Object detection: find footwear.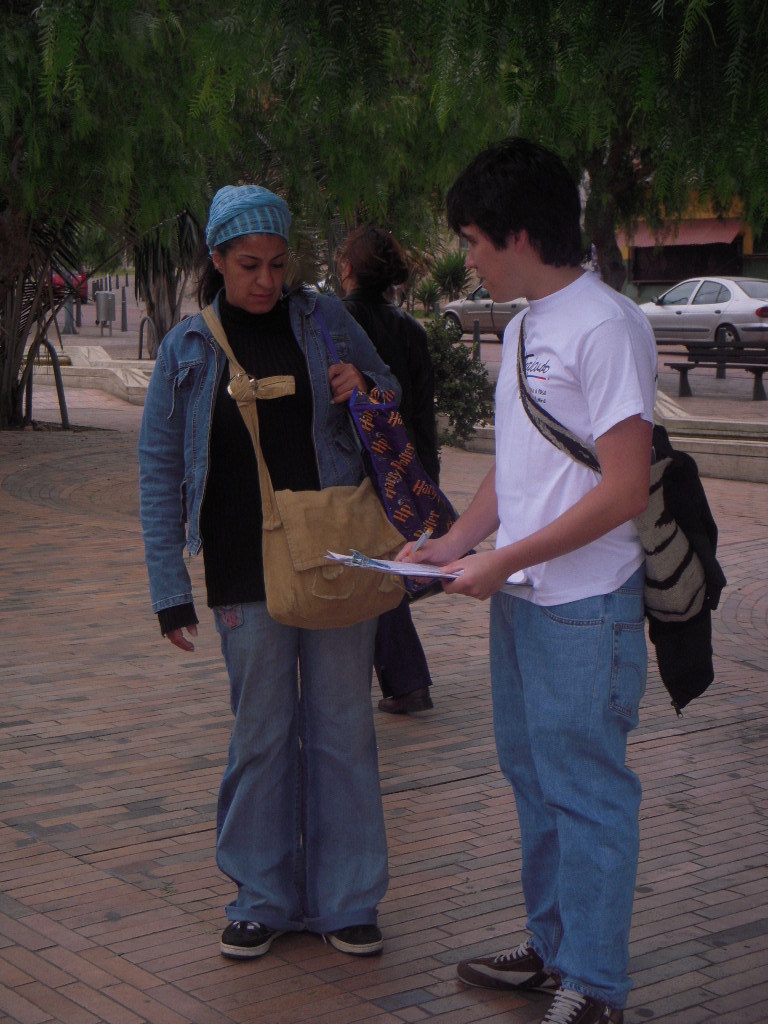
228 911 281 954.
